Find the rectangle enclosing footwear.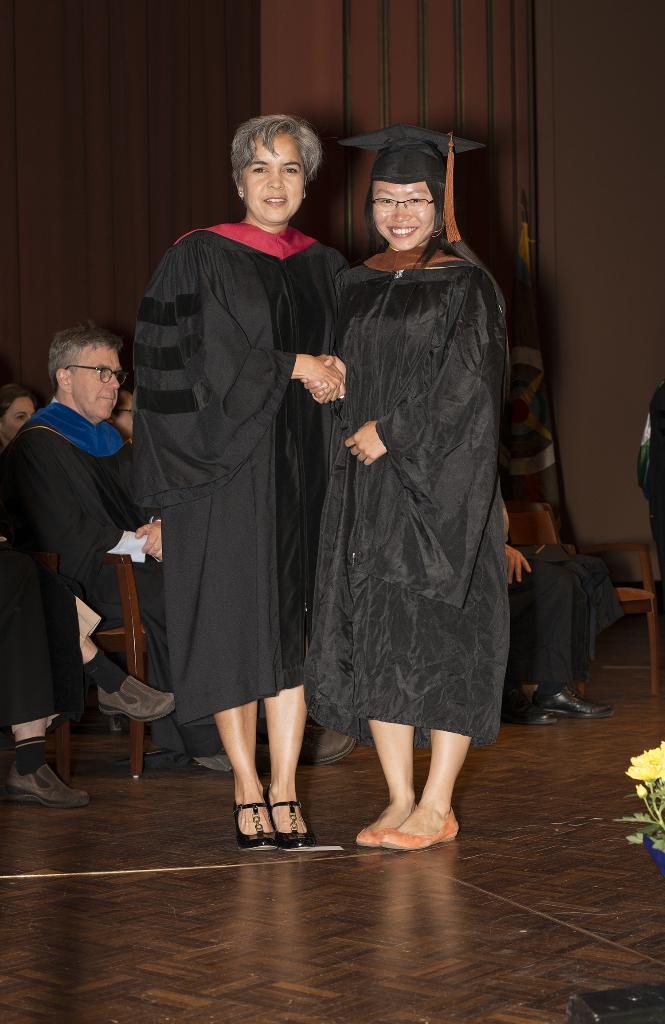
locate(4, 749, 76, 819).
